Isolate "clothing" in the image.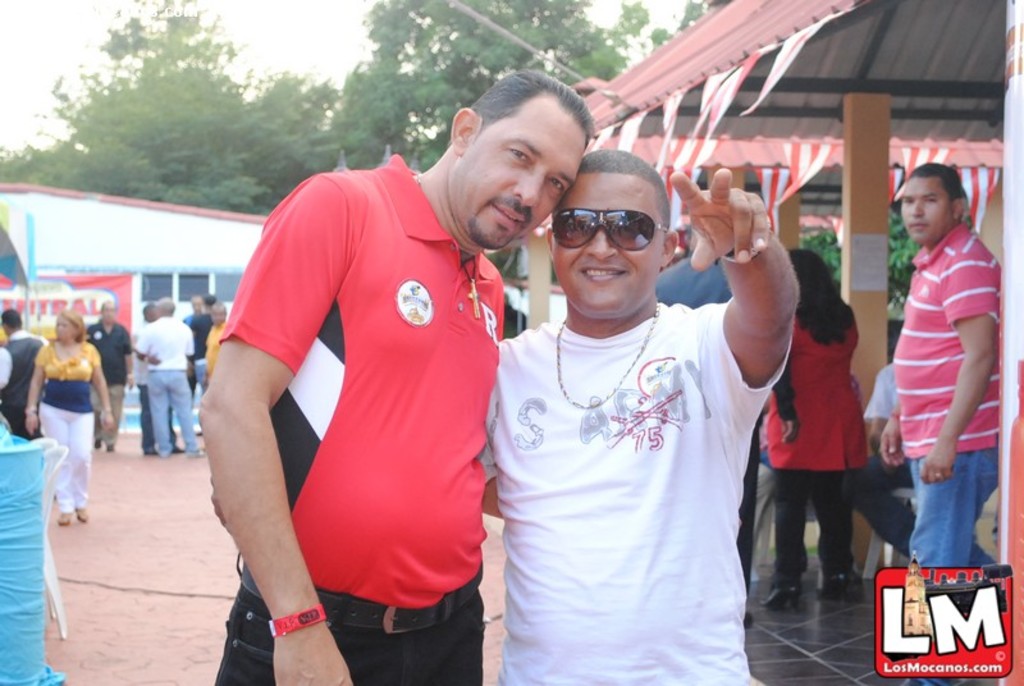
Isolated region: detection(0, 321, 41, 439).
